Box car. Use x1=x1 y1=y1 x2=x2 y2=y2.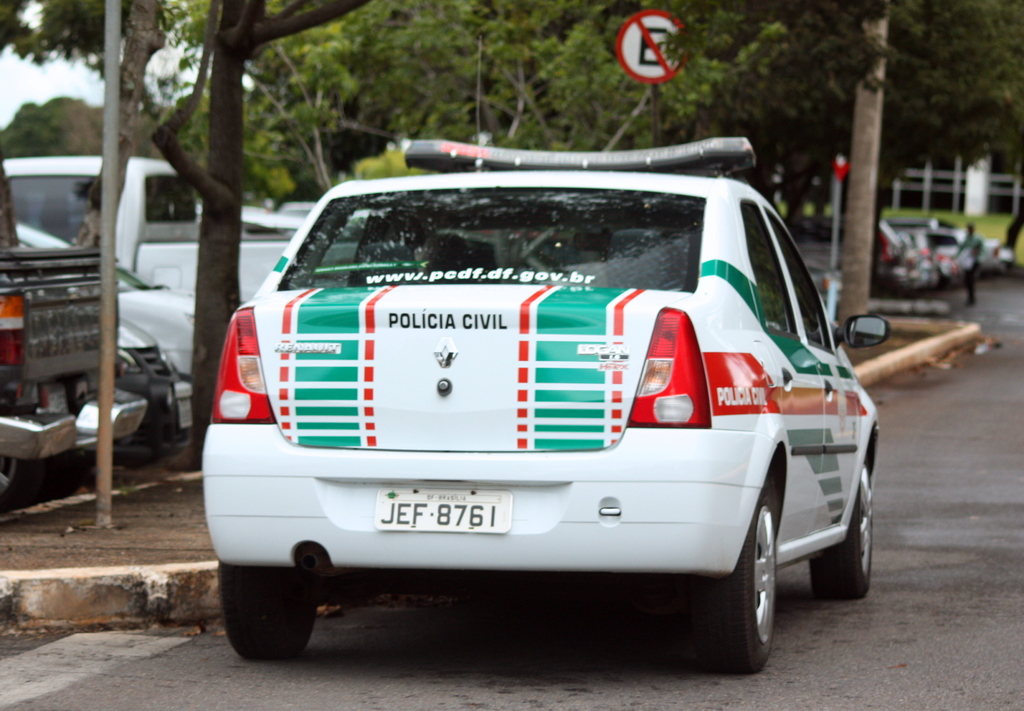
x1=12 y1=219 x2=202 y2=423.
